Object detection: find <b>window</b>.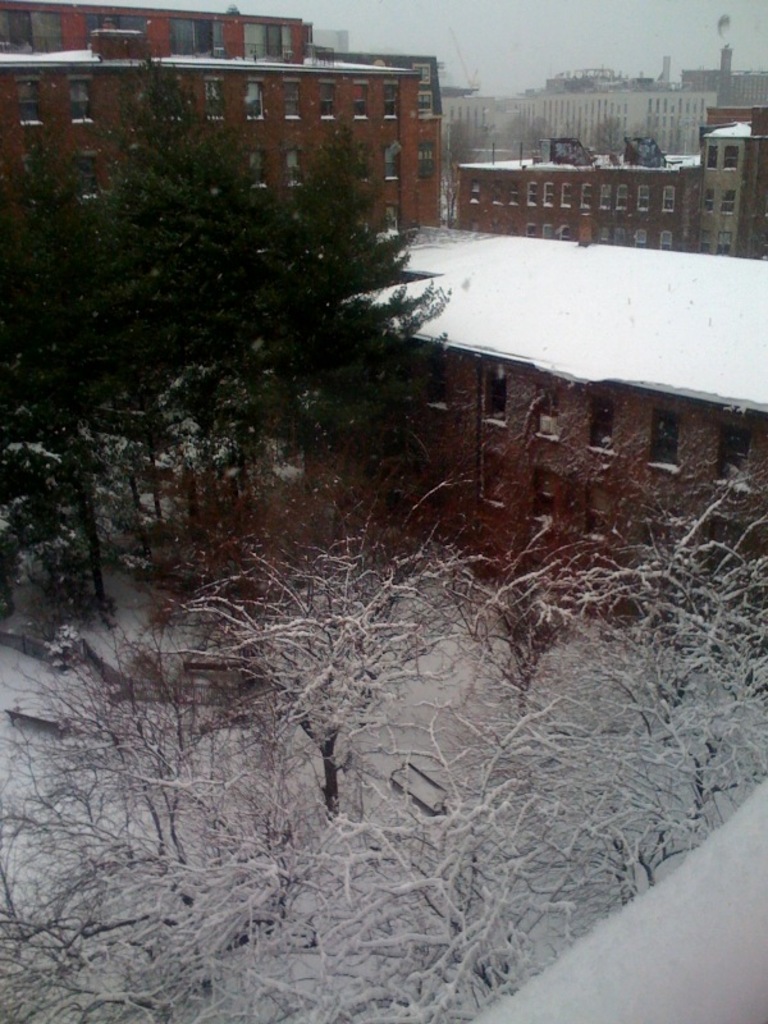
(left=69, top=69, right=95, bottom=119).
